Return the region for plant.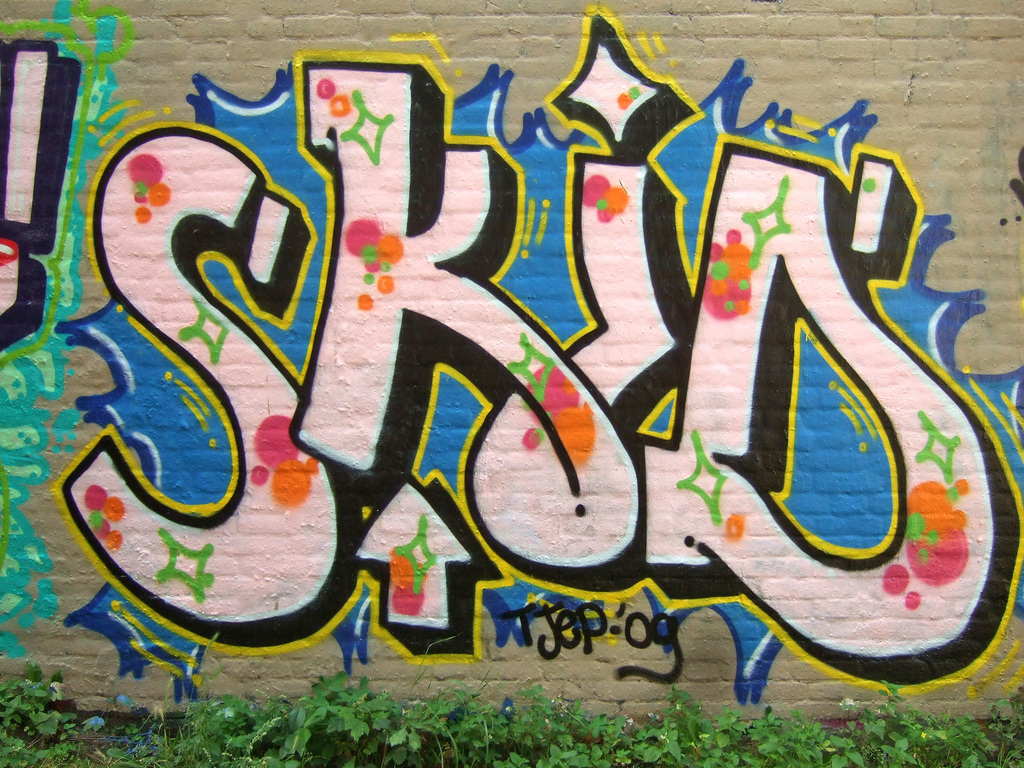
[52, 742, 106, 767].
